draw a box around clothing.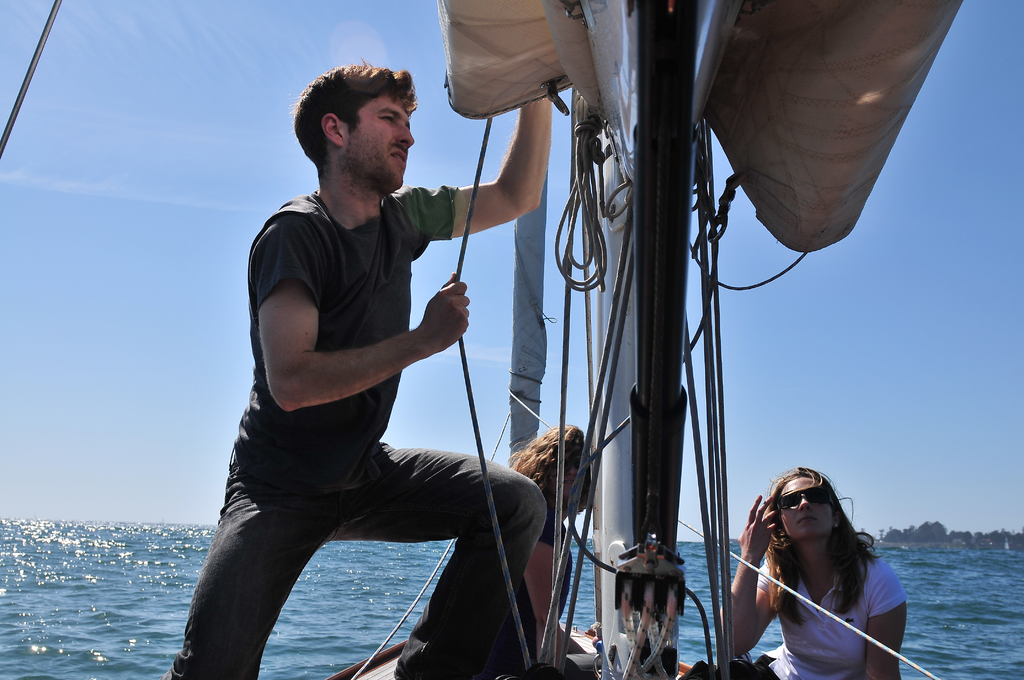
215 134 487 599.
